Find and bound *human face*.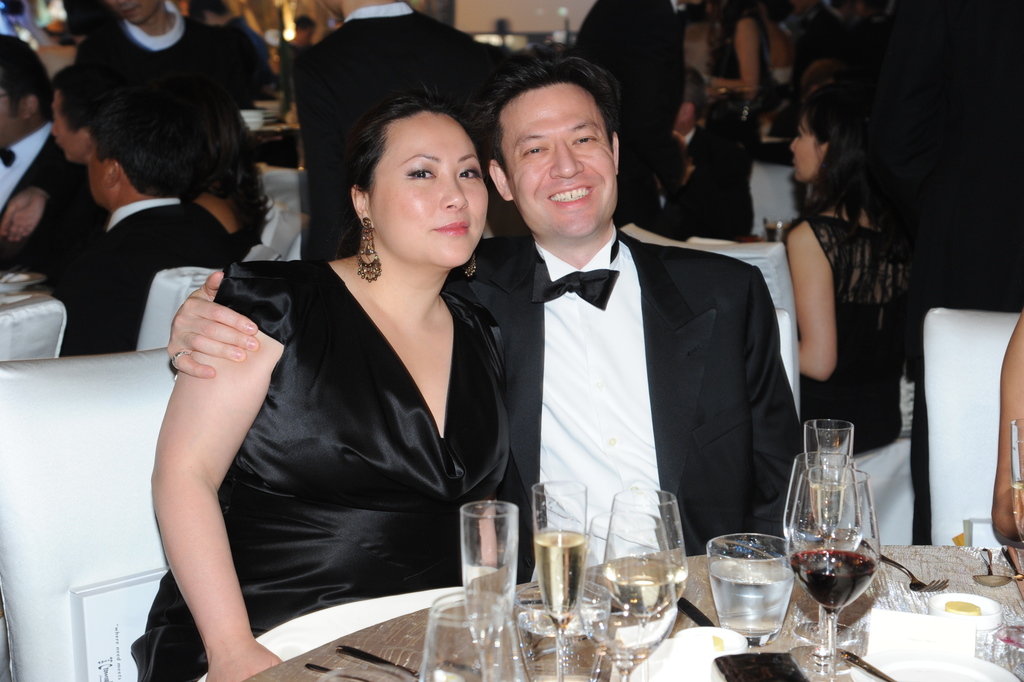
Bound: (x1=105, y1=0, x2=161, y2=24).
